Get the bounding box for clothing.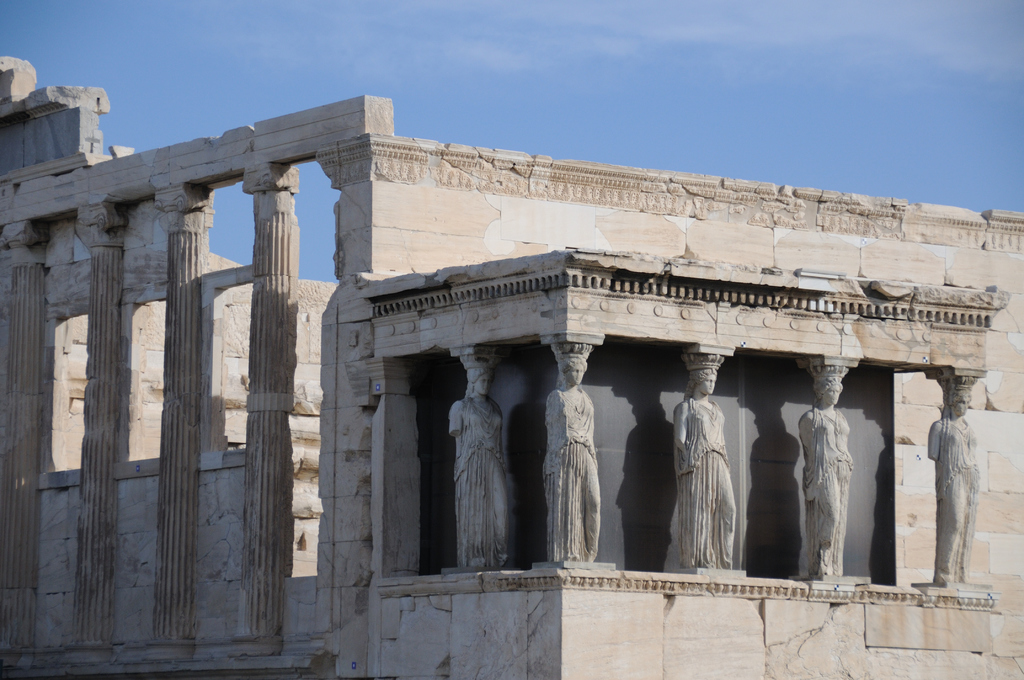
bbox=(676, 400, 730, 559).
